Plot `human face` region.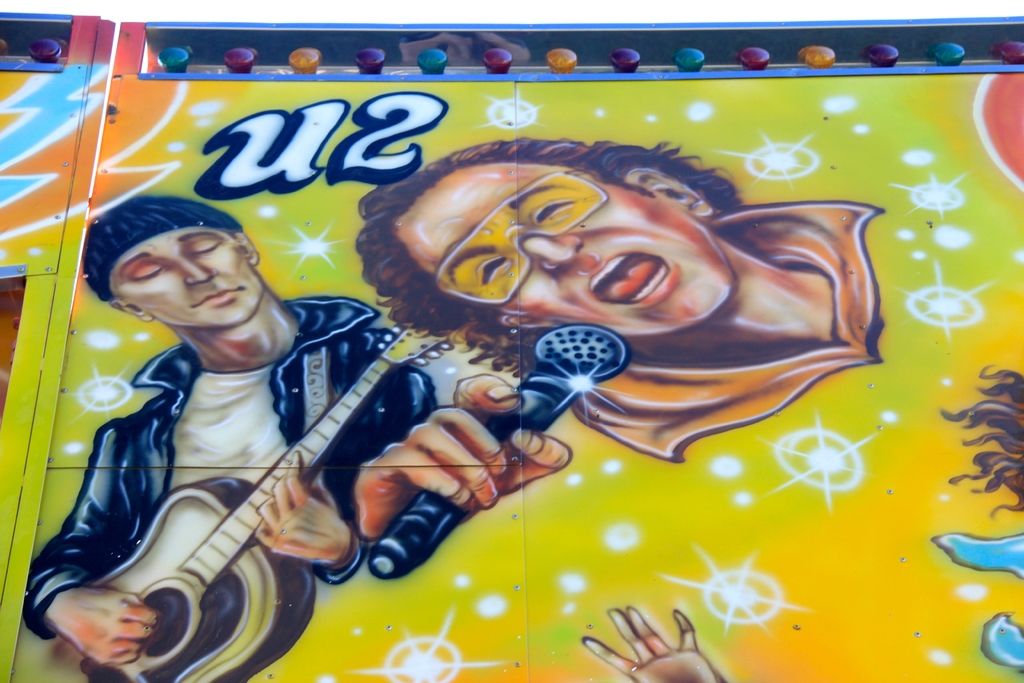
Plotted at l=396, t=161, r=737, b=340.
